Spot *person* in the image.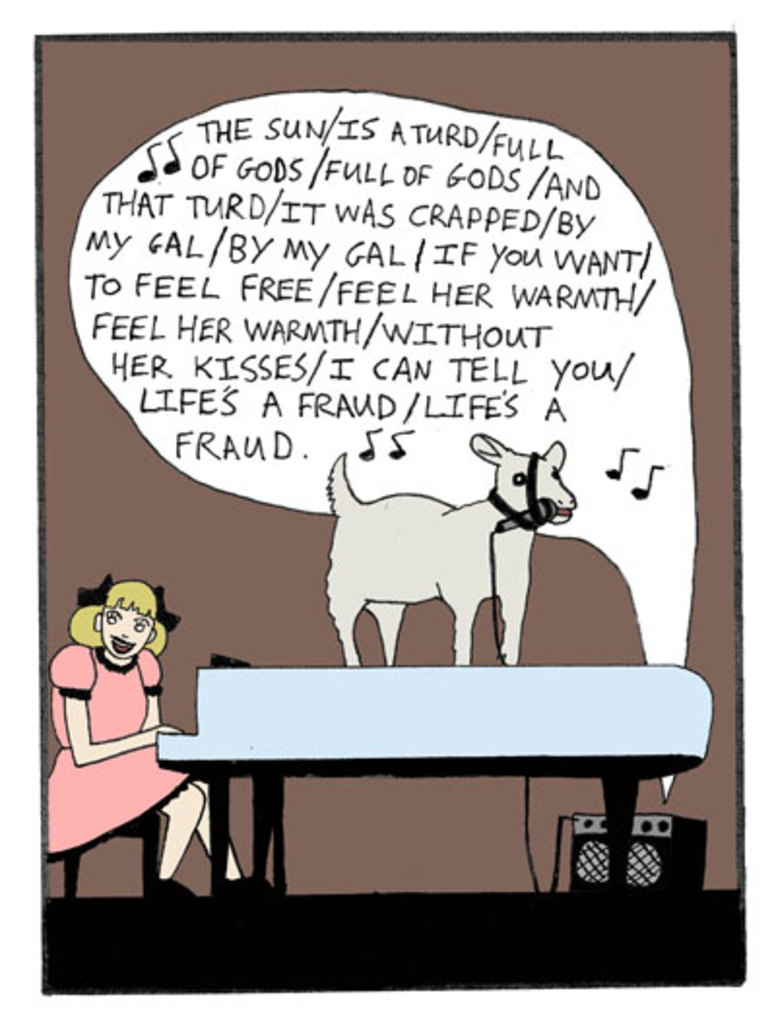
*person* found at [27,592,246,898].
